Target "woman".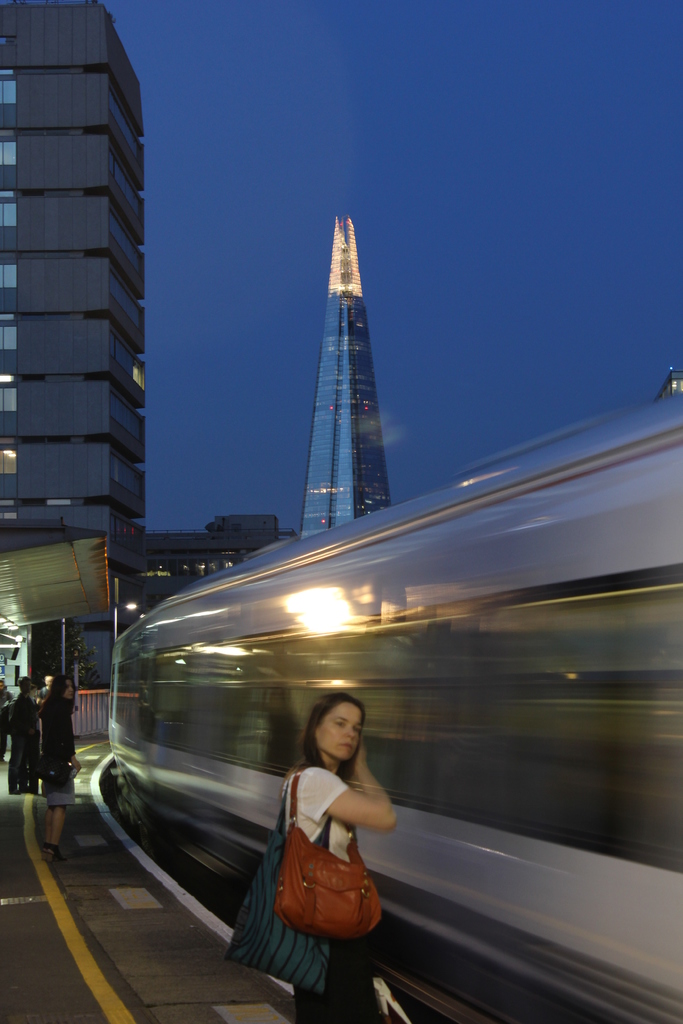
Target region: <box>26,682,42,756</box>.
